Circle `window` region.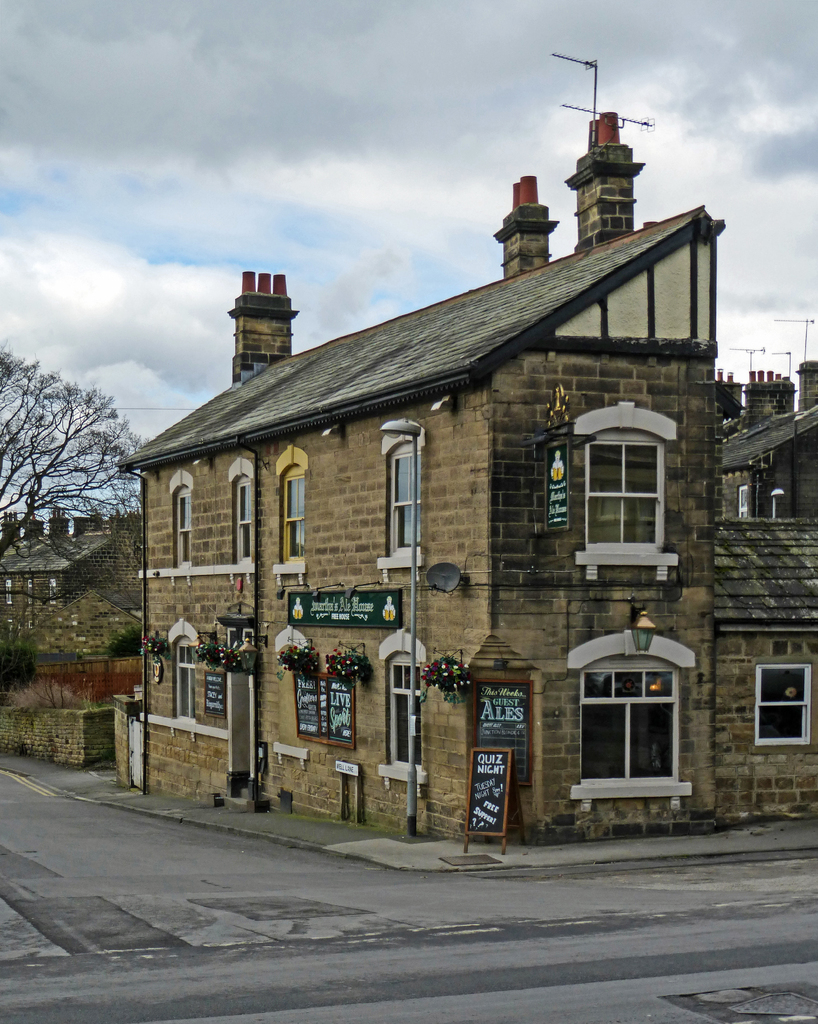
Region: select_region(573, 396, 687, 582).
